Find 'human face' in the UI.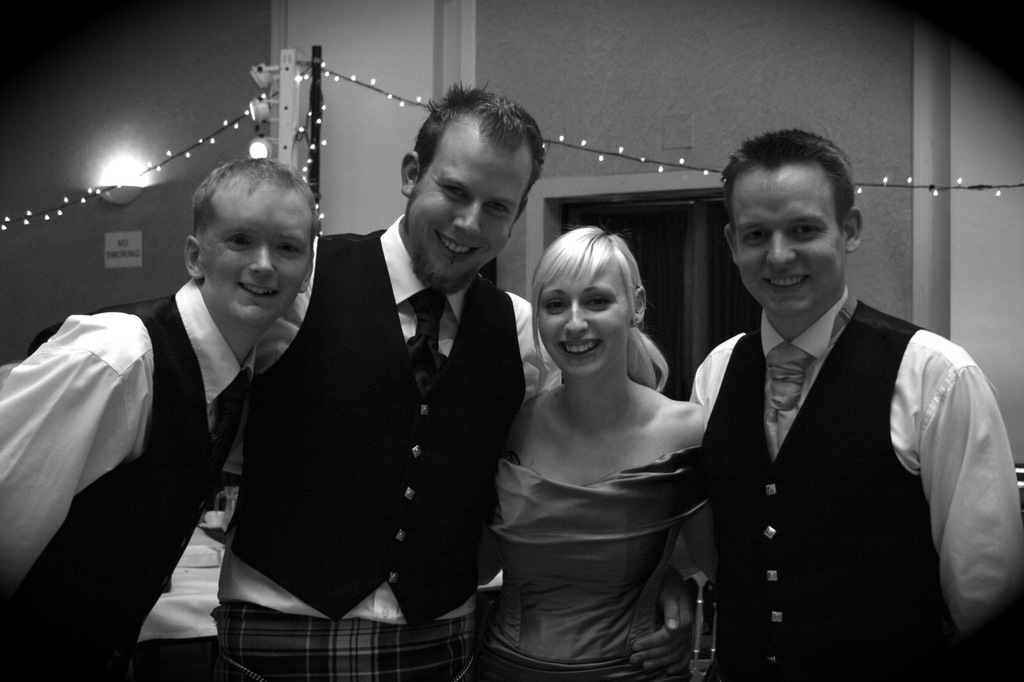
UI element at 736, 170, 844, 315.
